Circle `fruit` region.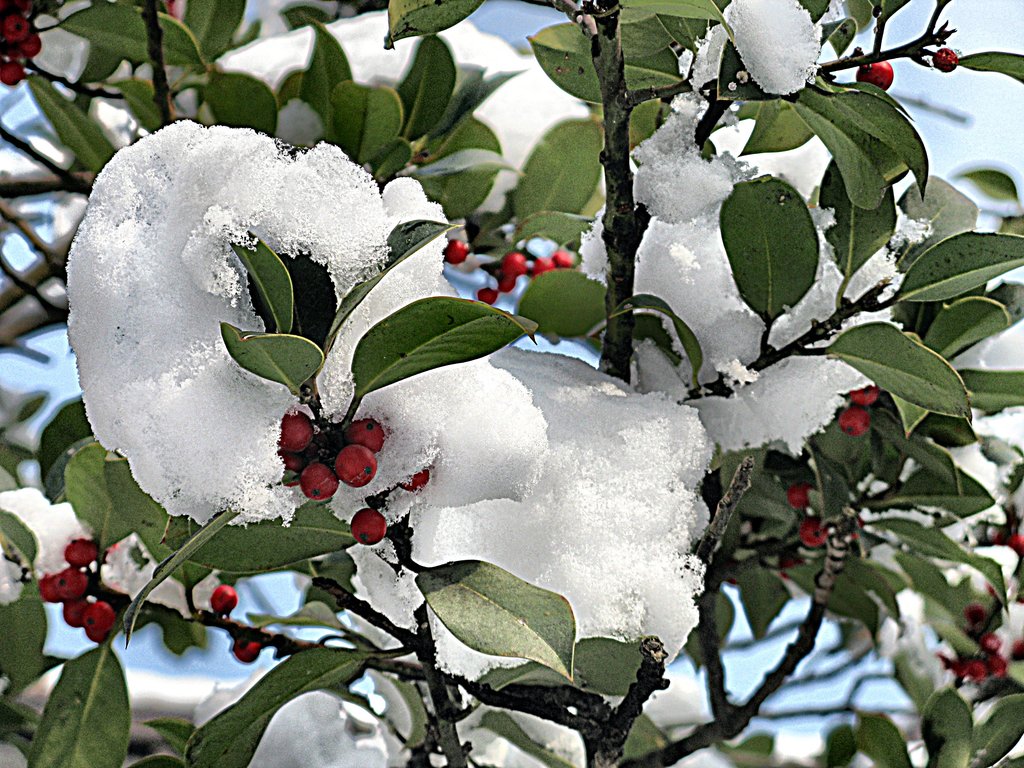
Region: [left=211, top=579, right=244, bottom=616].
